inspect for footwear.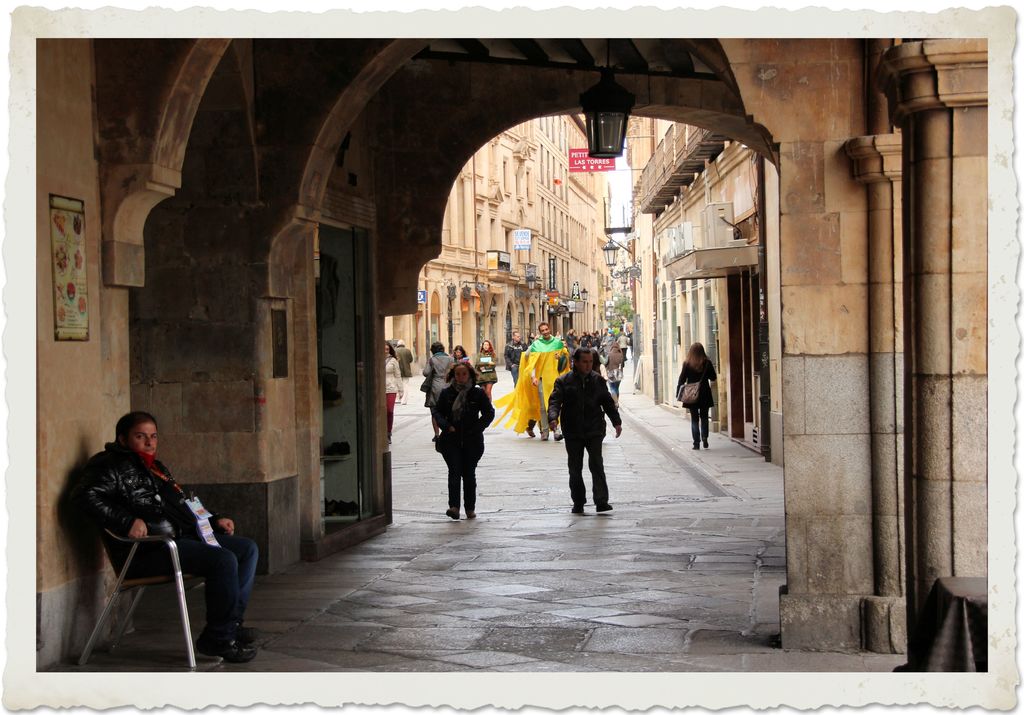
Inspection: [x1=692, y1=440, x2=704, y2=448].
